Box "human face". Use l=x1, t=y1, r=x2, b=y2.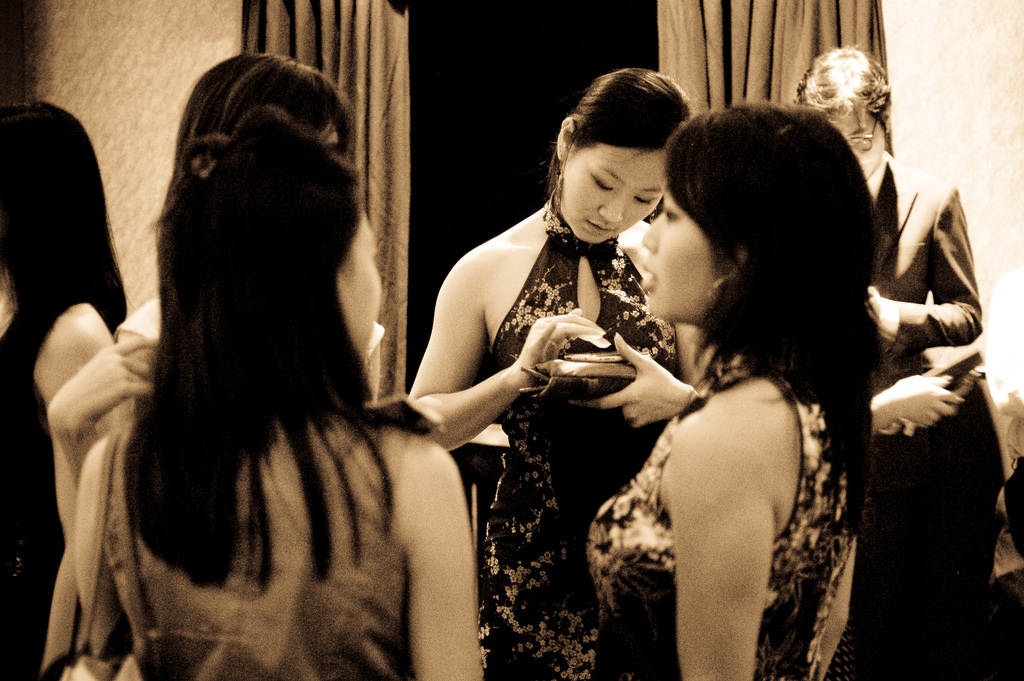
l=638, t=181, r=716, b=323.
